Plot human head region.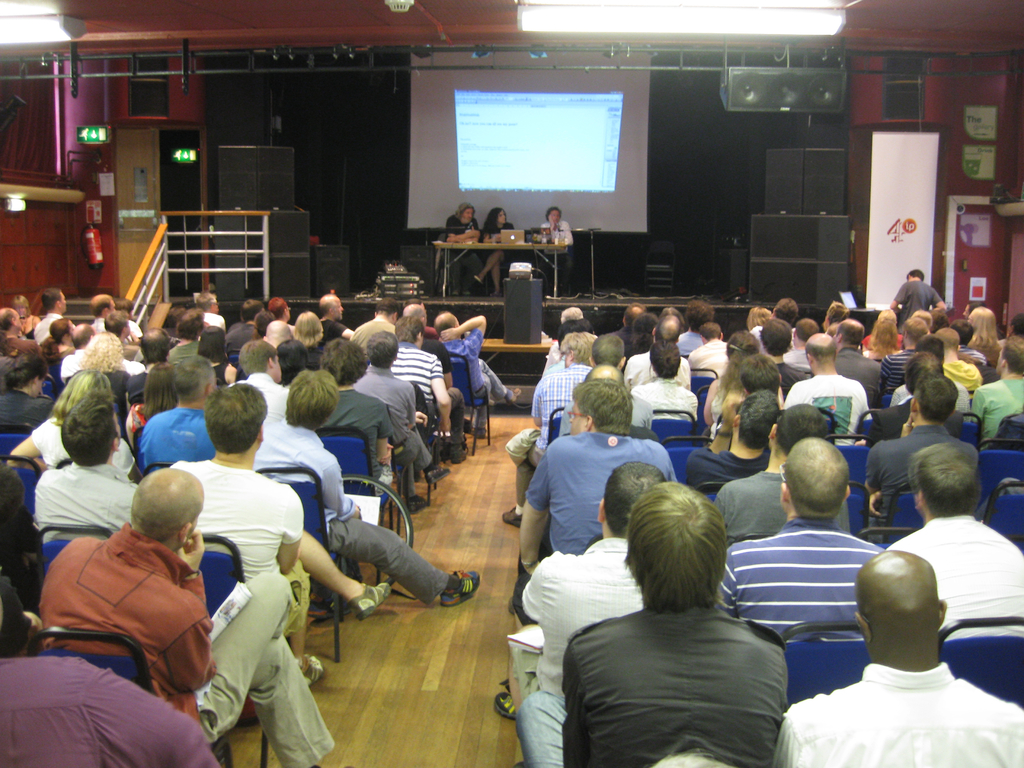
Plotted at bbox=[316, 293, 346, 319].
